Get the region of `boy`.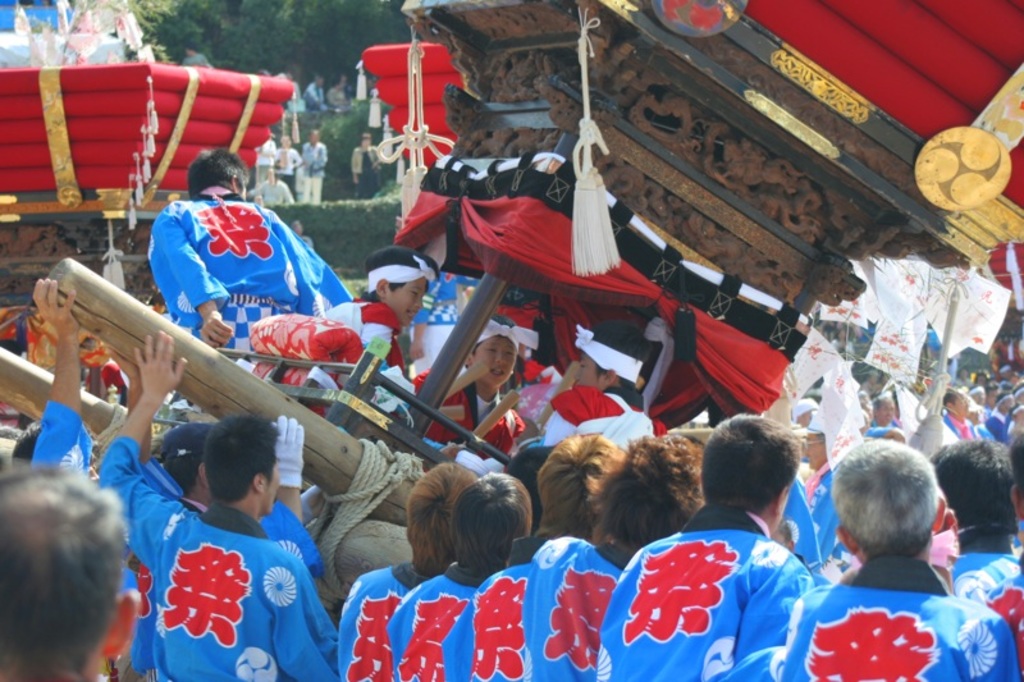
l=413, t=313, r=521, b=482.
